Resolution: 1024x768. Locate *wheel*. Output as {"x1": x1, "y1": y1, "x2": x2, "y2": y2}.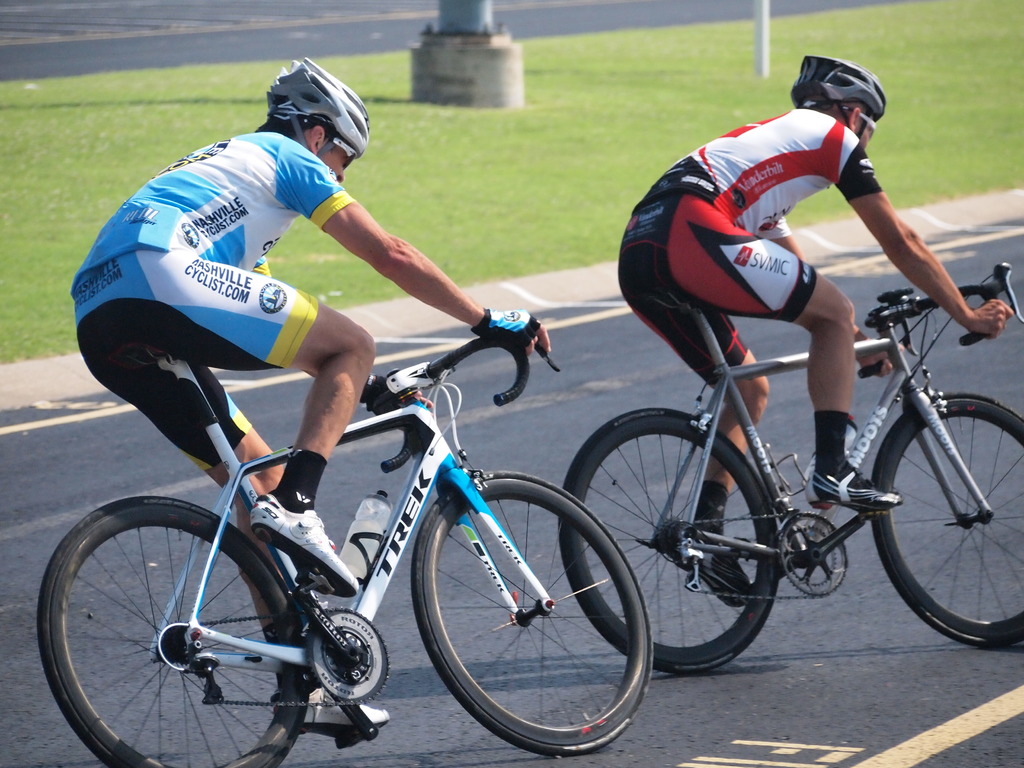
{"x1": 44, "y1": 503, "x2": 303, "y2": 751}.
